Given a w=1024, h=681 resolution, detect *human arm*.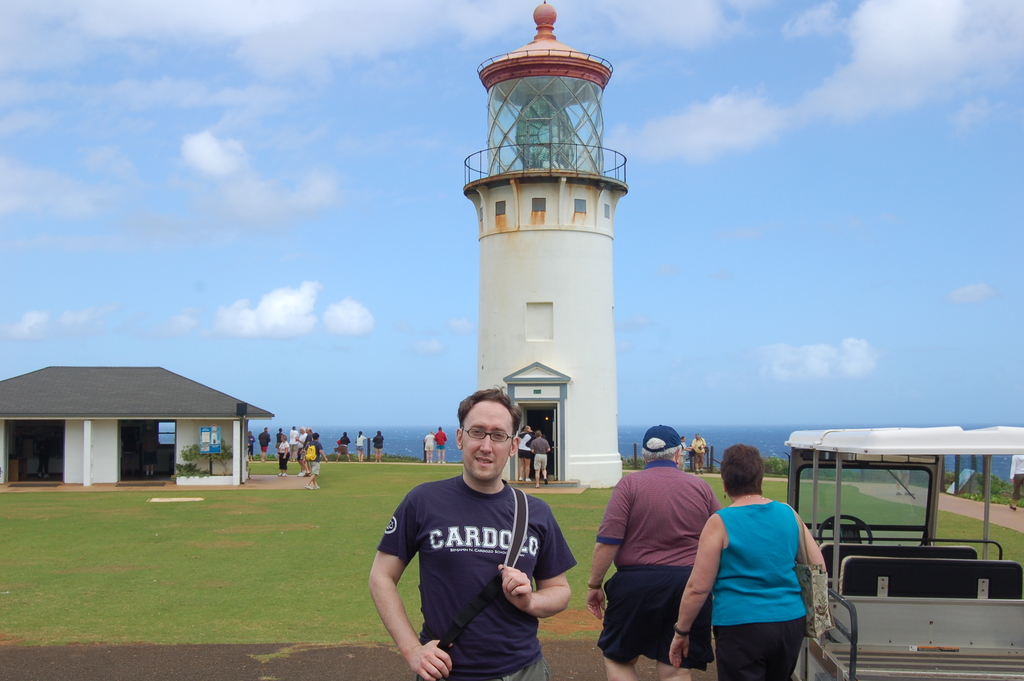
(x1=364, y1=492, x2=454, y2=680).
